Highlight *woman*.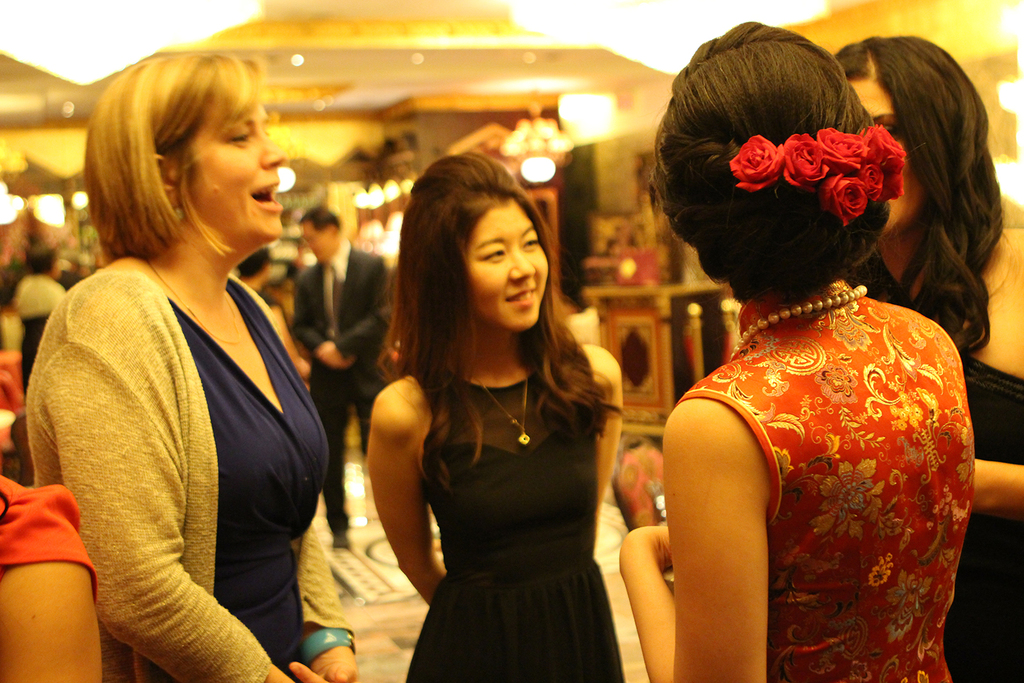
Highlighted region: region(25, 36, 357, 674).
